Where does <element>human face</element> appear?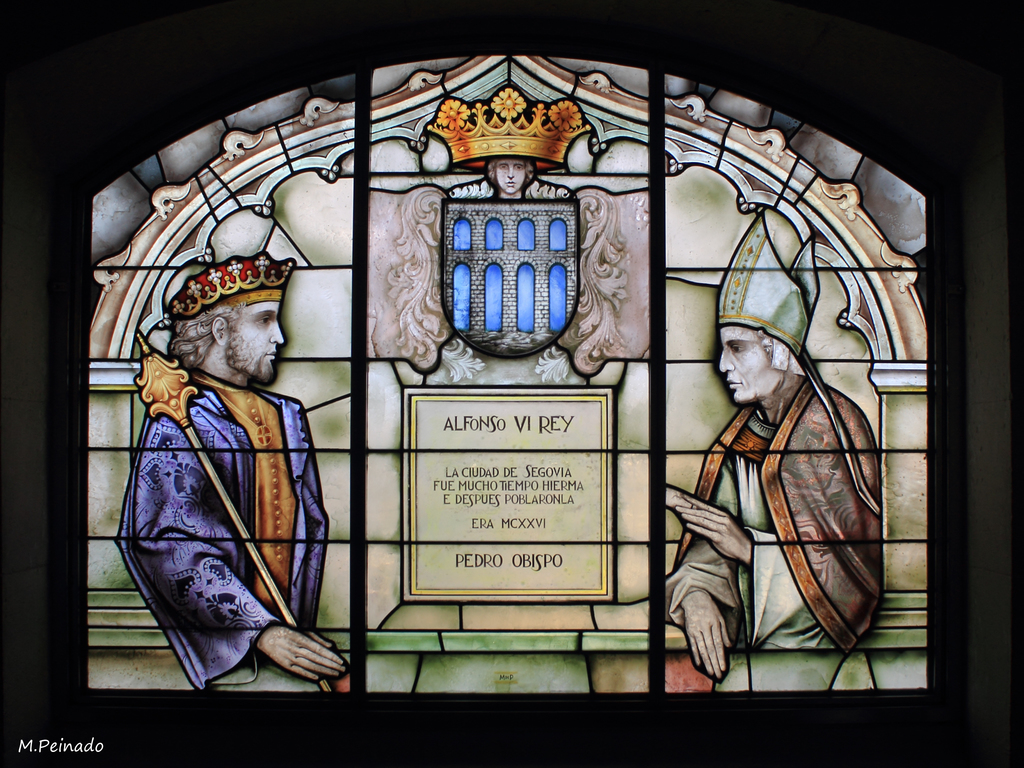
Appears at 232:301:285:379.
